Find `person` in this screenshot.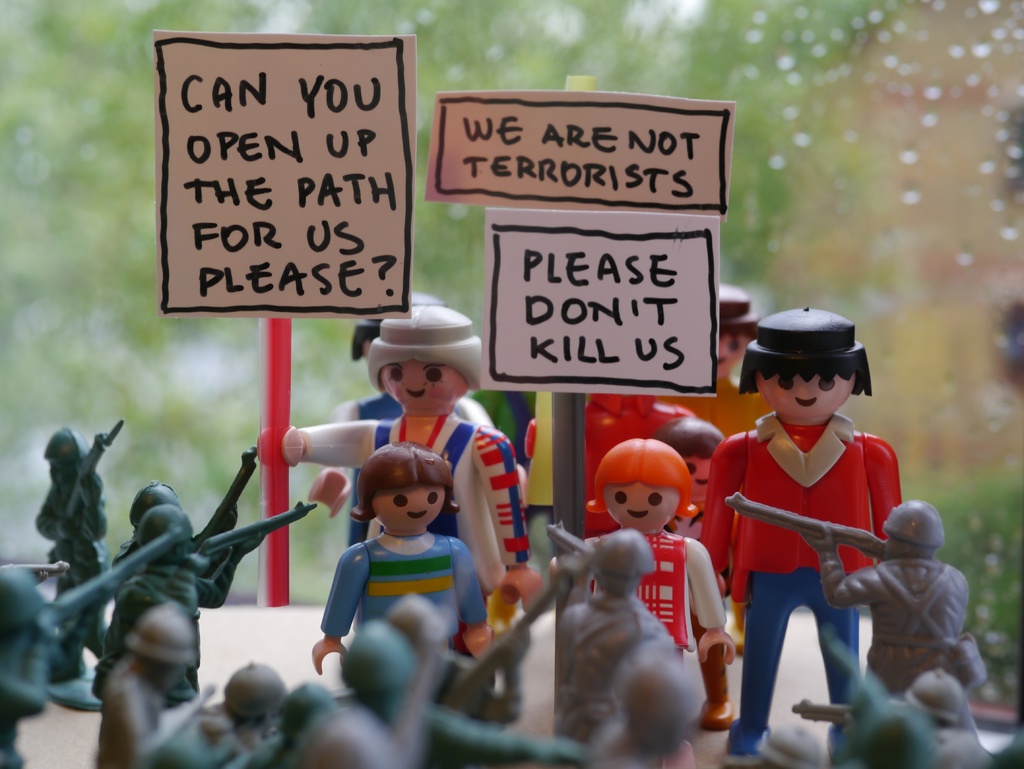
The bounding box for `person` is crop(286, 308, 519, 554).
